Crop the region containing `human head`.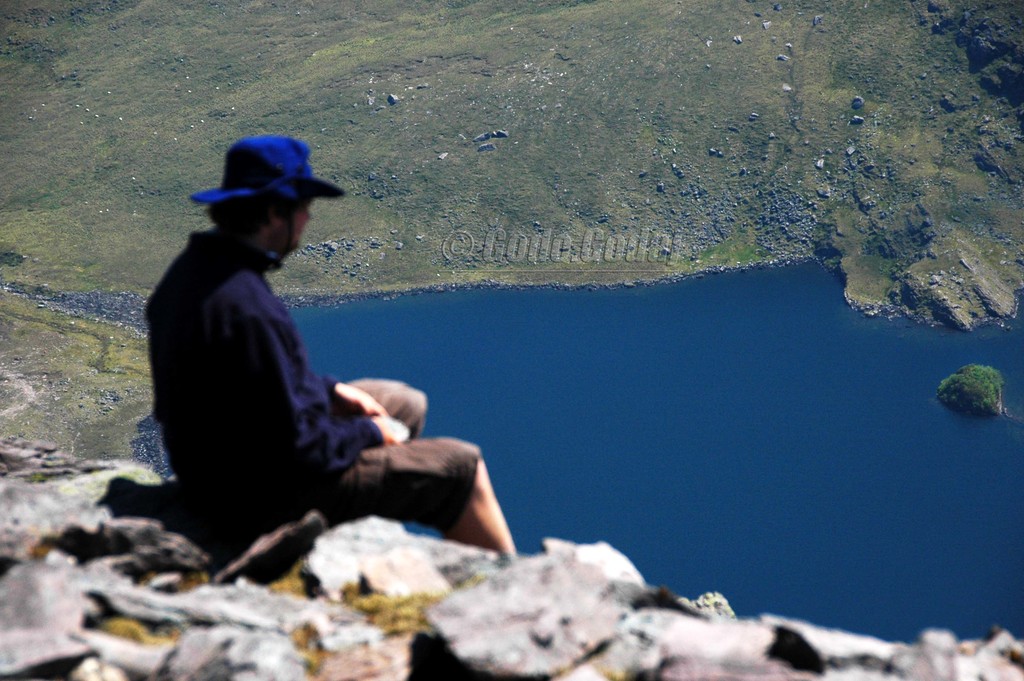
Crop region: l=192, t=139, r=321, b=251.
